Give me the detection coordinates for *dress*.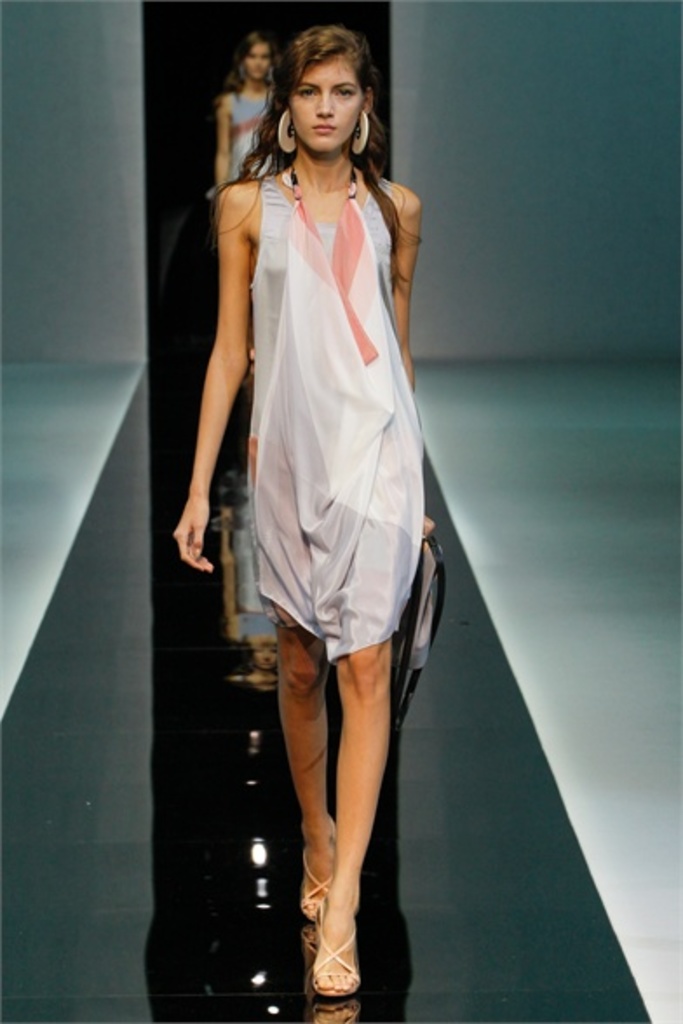
<bbox>246, 169, 423, 665</bbox>.
